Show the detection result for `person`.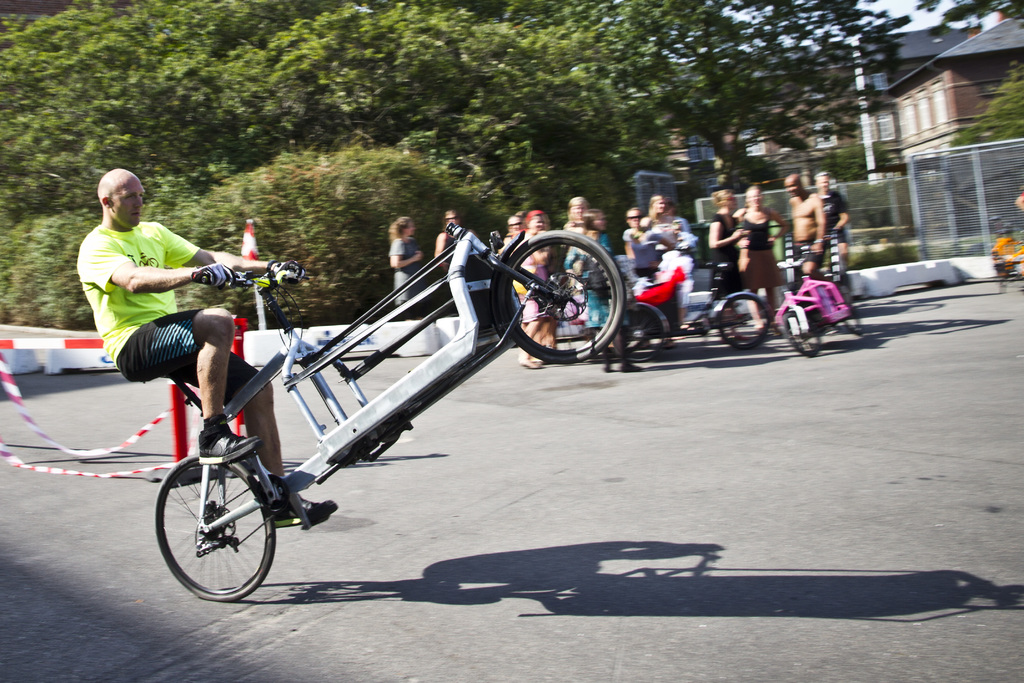
<region>785, 169, 827, 296</region>.
